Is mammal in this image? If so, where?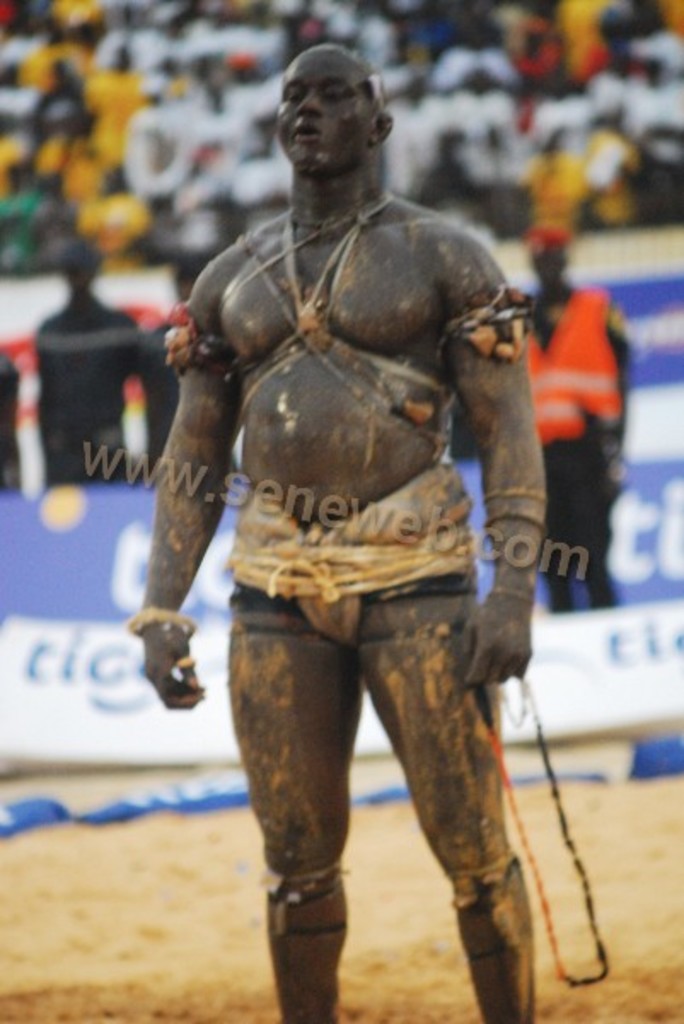
Yes, at bbox(114, 90, 614, 976).
